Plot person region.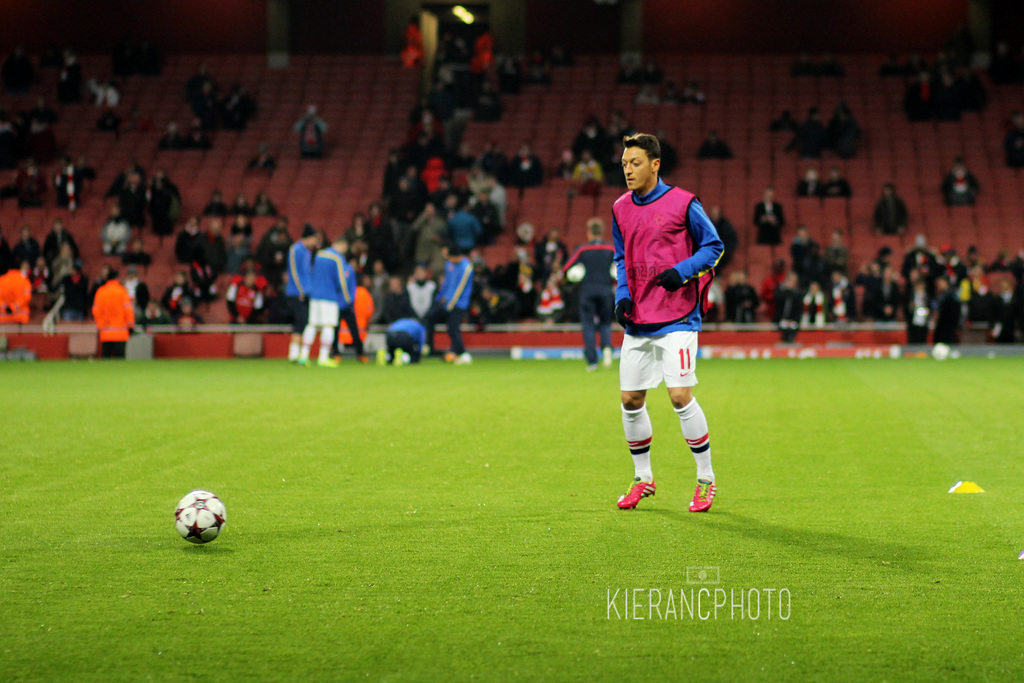
Plotted at (x1=360, y1=265, x2=383, y2=319).
